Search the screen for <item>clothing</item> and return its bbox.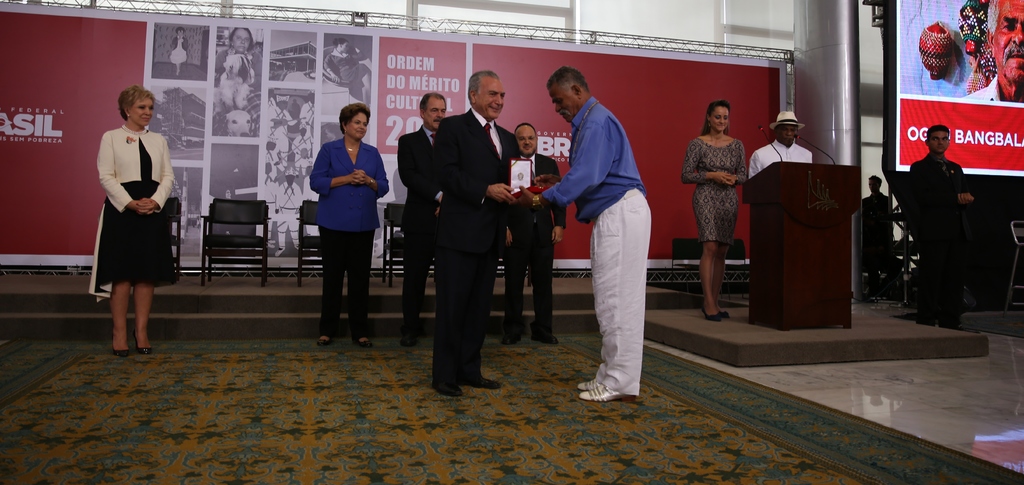
Found: 438/103/520/395.
